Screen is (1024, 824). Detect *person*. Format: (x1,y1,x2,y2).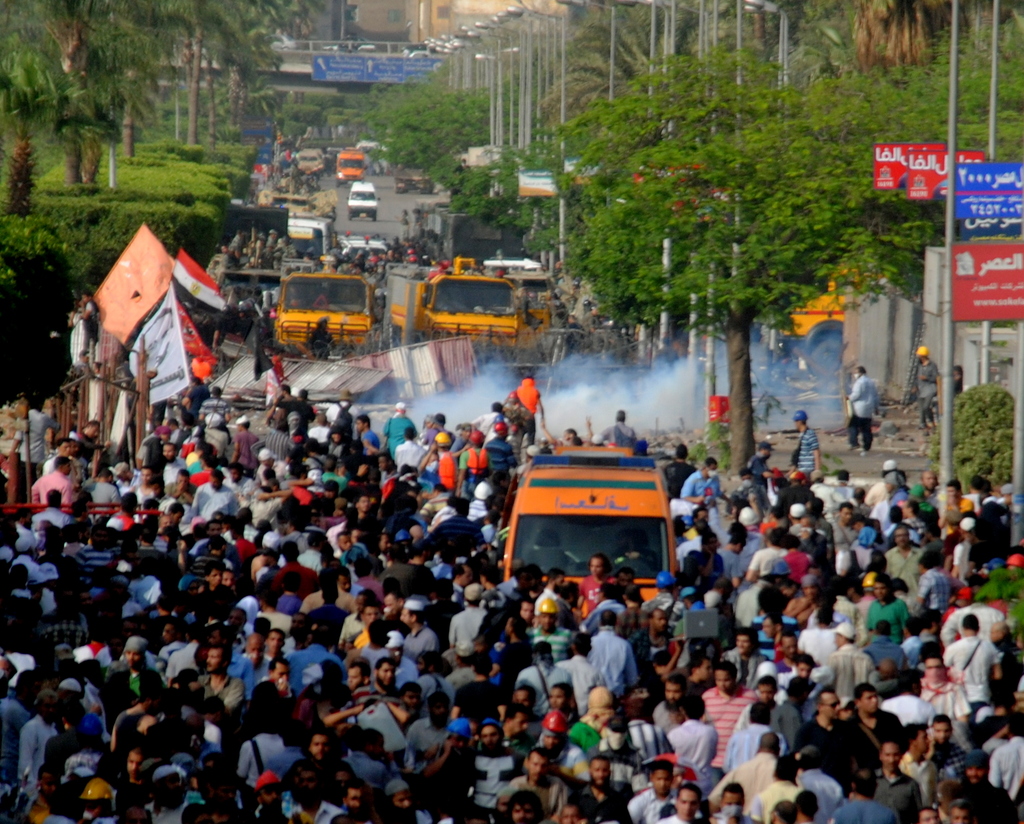
(678,459,721,501).
